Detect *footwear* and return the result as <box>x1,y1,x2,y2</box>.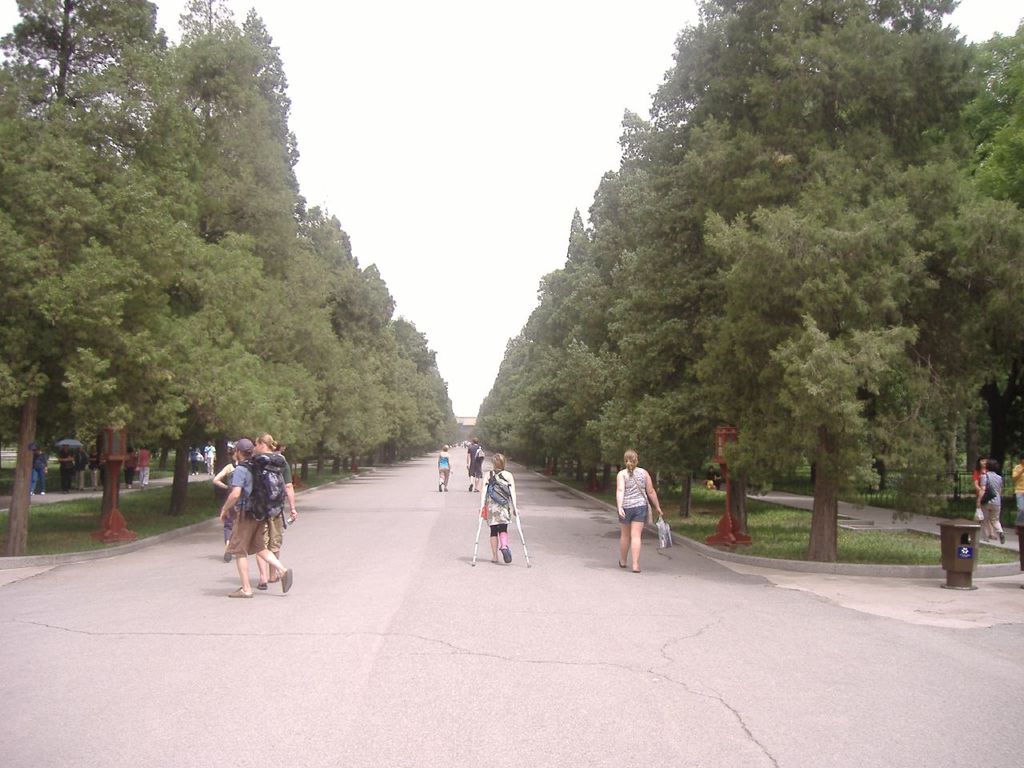
<box>274,566,292,596</box>.
